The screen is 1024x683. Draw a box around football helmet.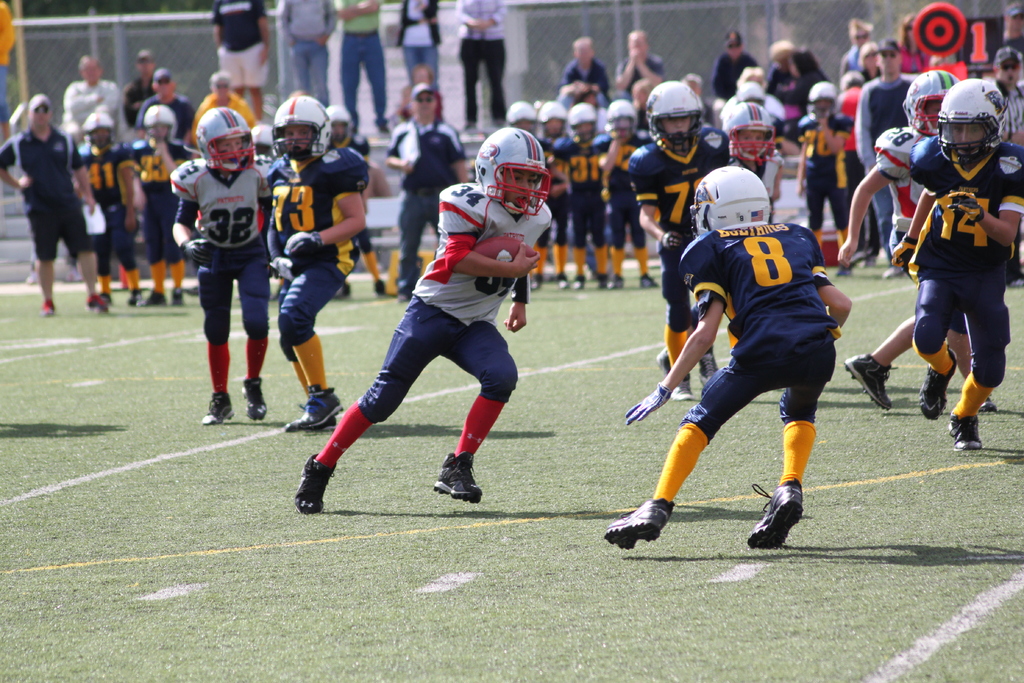
x1=537 y1=97 x2=568 y2=145.
